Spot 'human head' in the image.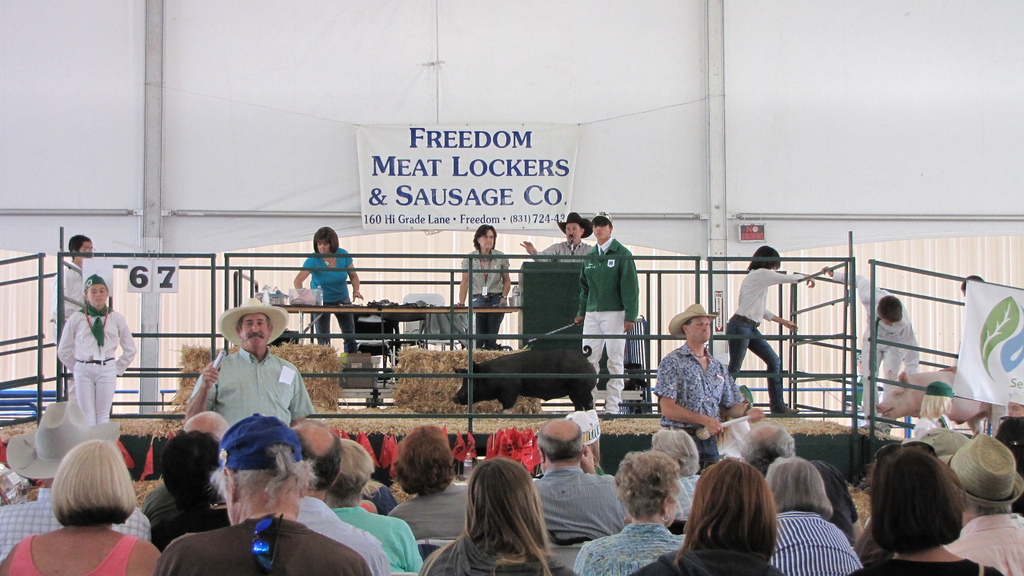
'human head' found at <bbox>387, 424, 452, 497</bbox>.
